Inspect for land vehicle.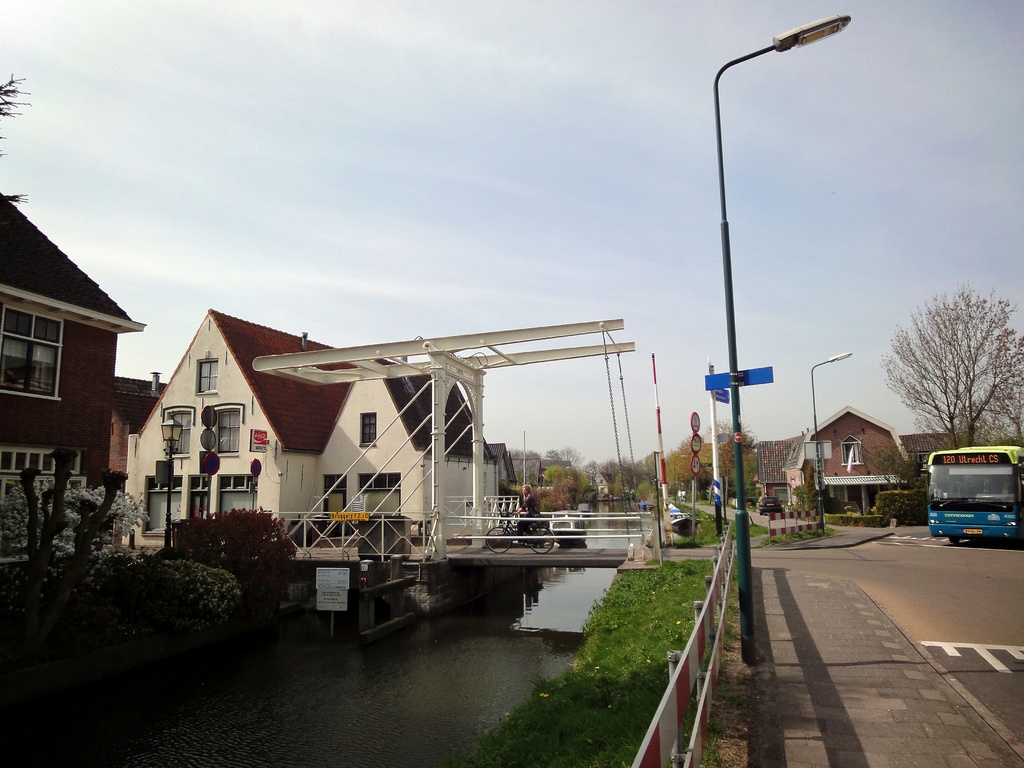
Inspection: 759:499:780:516.
